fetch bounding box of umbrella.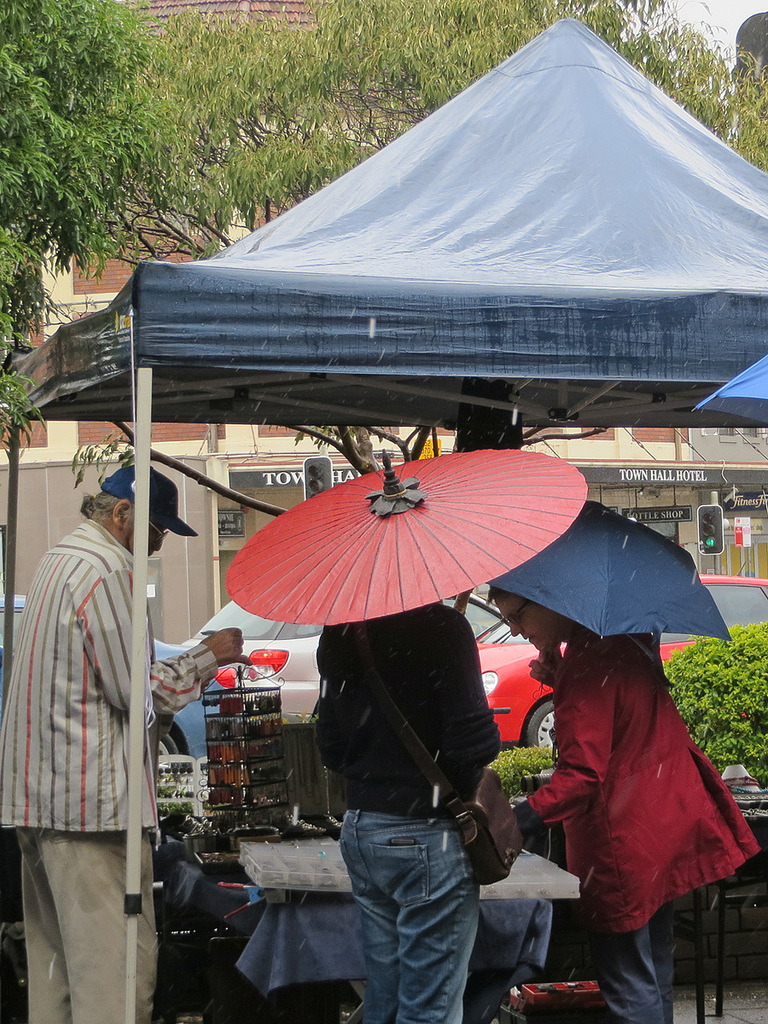
Bbox: bbox=[224, 447, 590, 625].
